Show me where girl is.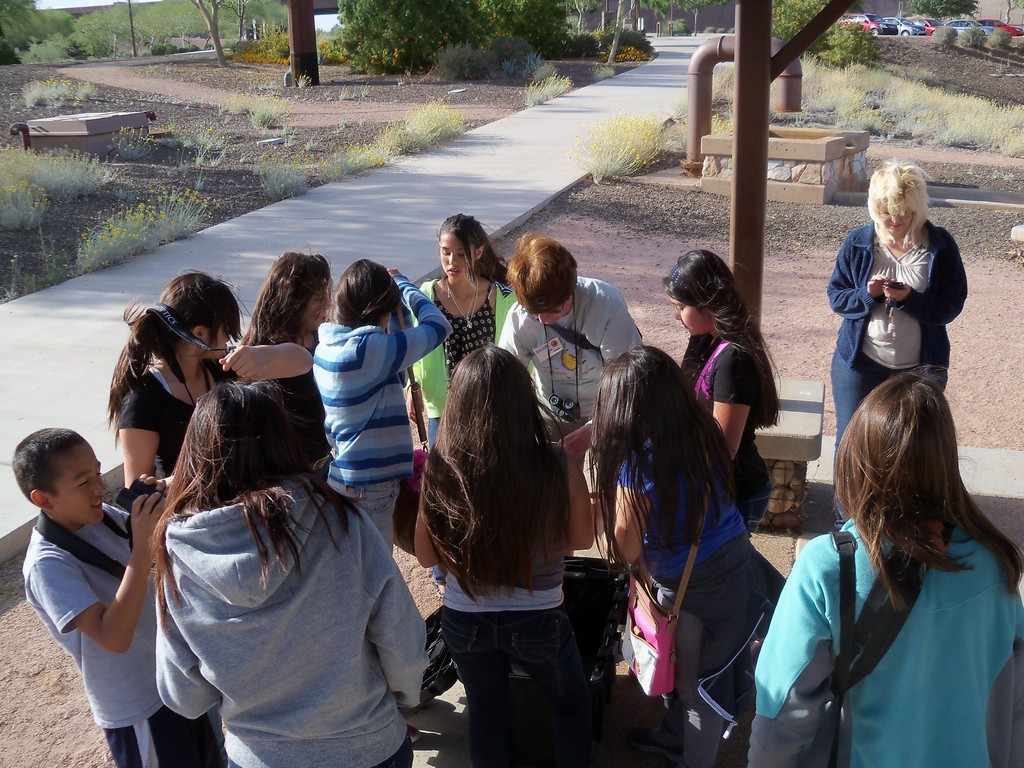
girl is at (left=591, top=340, right=762, bottom=761).
